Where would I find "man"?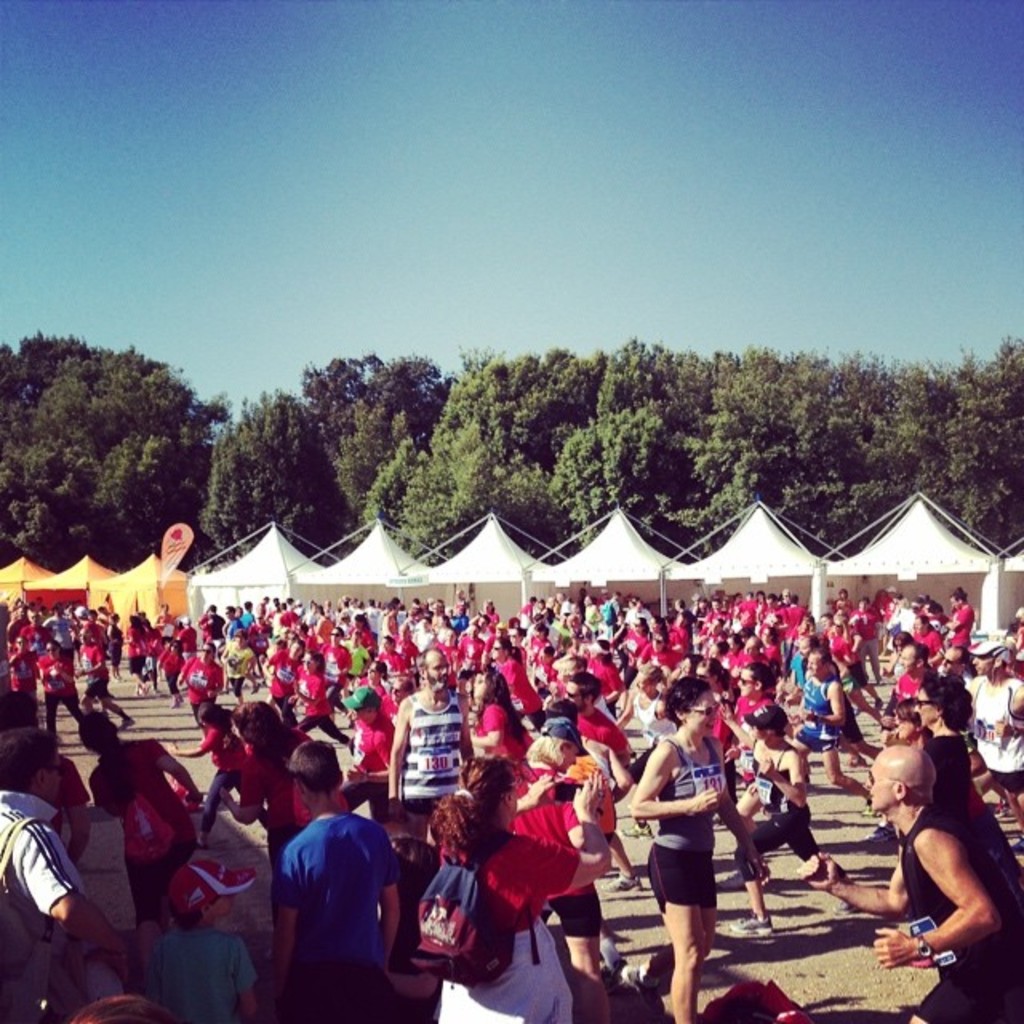
At left=968, top=642, right=1022, bottom=850.
